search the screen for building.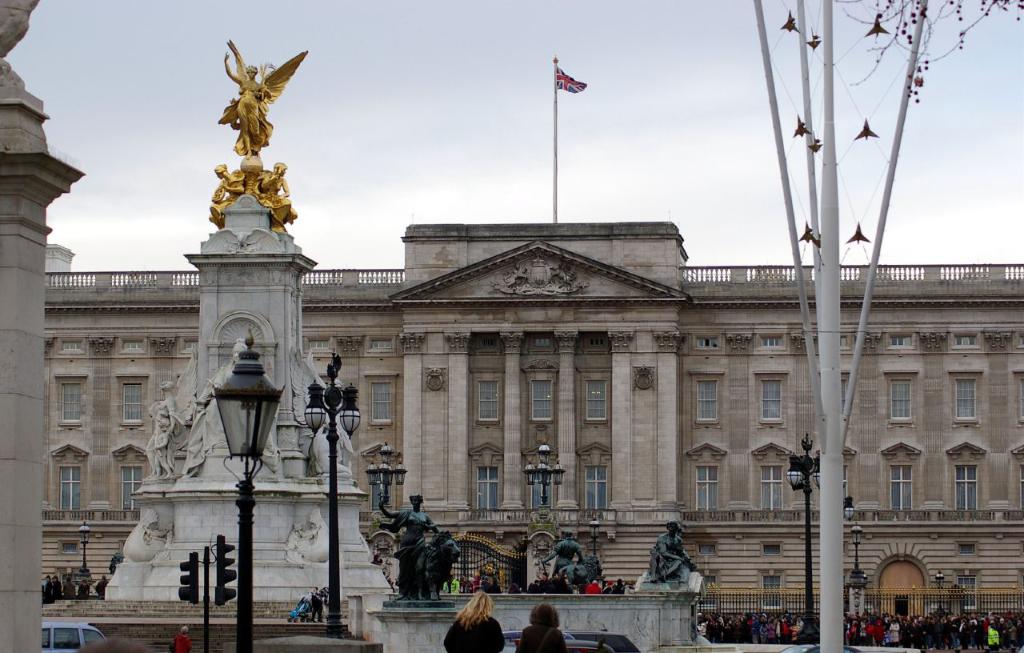
Found at detection(0, 0, 1023, 652).
